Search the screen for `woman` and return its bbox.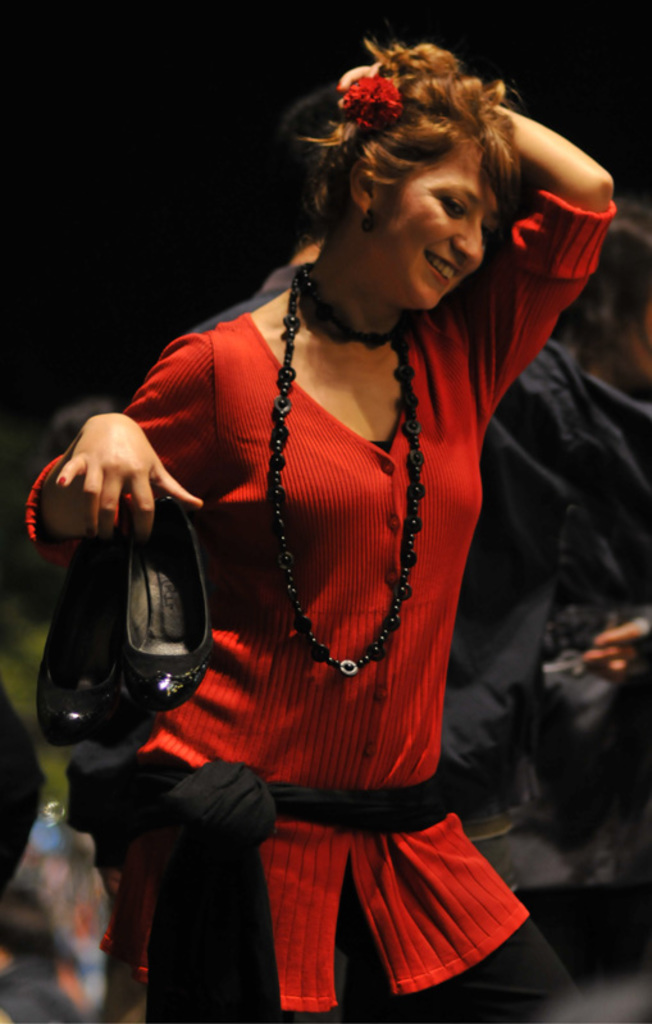
Found: 53,46,602,987.
